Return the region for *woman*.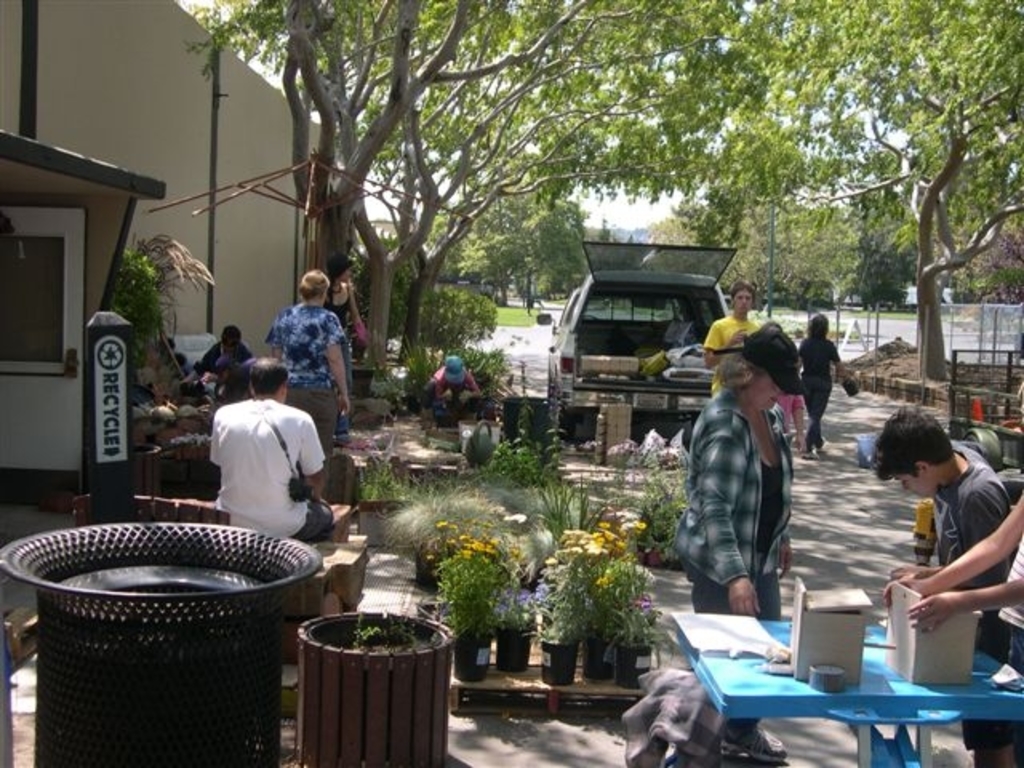
<region>878, 374, 1022, 766</region>.
